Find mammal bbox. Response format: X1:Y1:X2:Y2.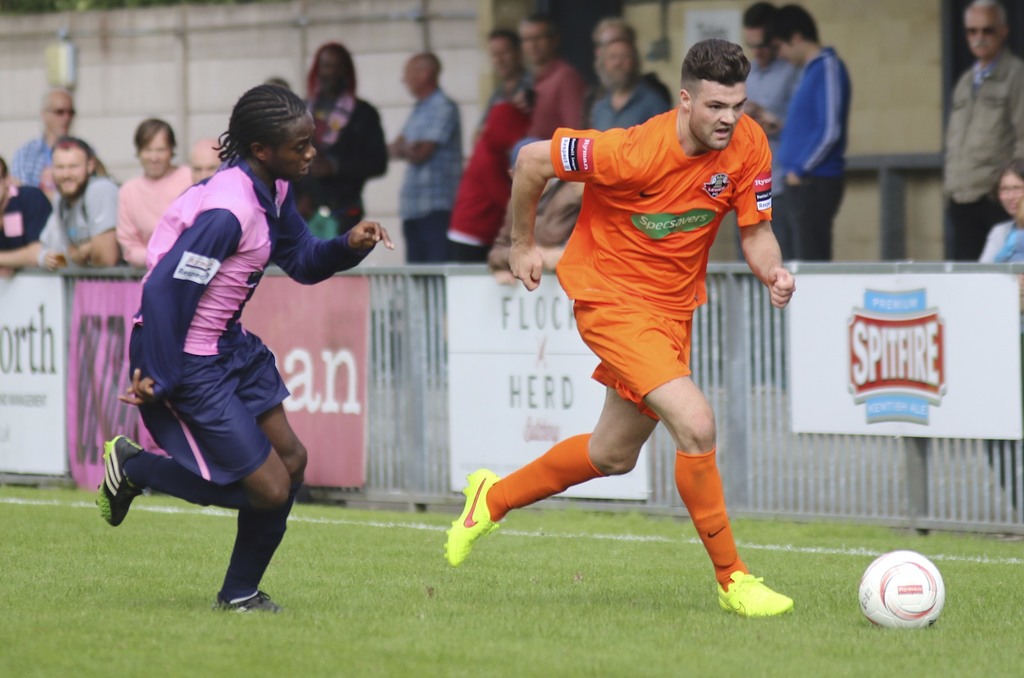
383:52:463:389.
